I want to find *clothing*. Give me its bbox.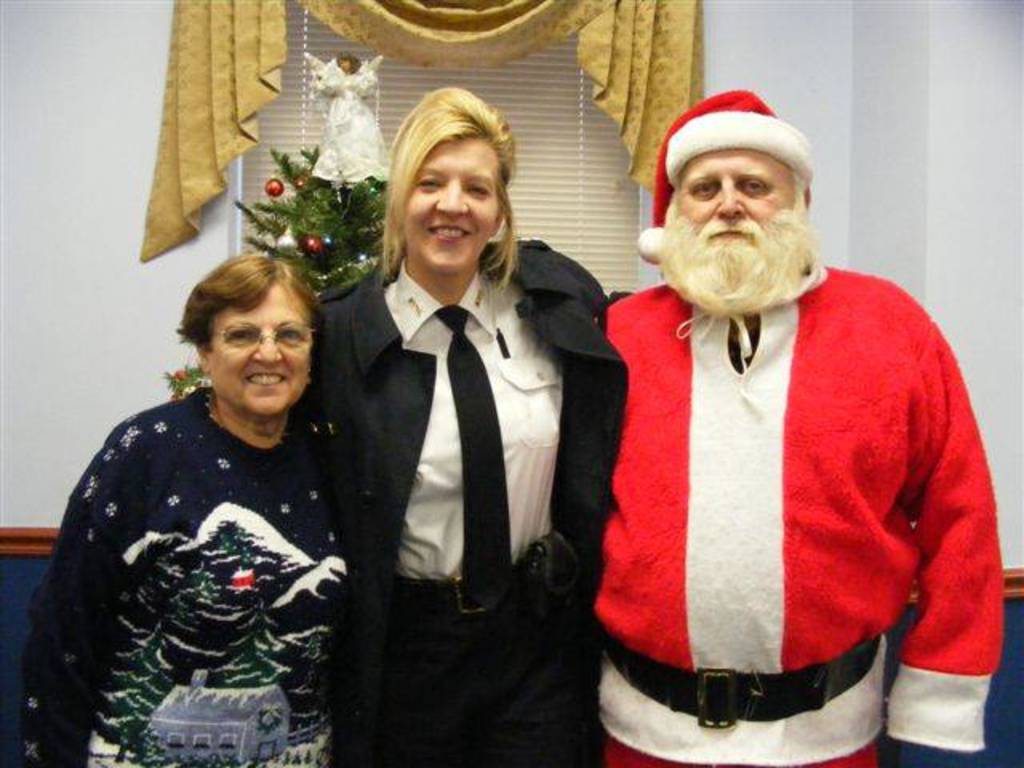
(left=602, top=254, right=1005, bottom=766).
